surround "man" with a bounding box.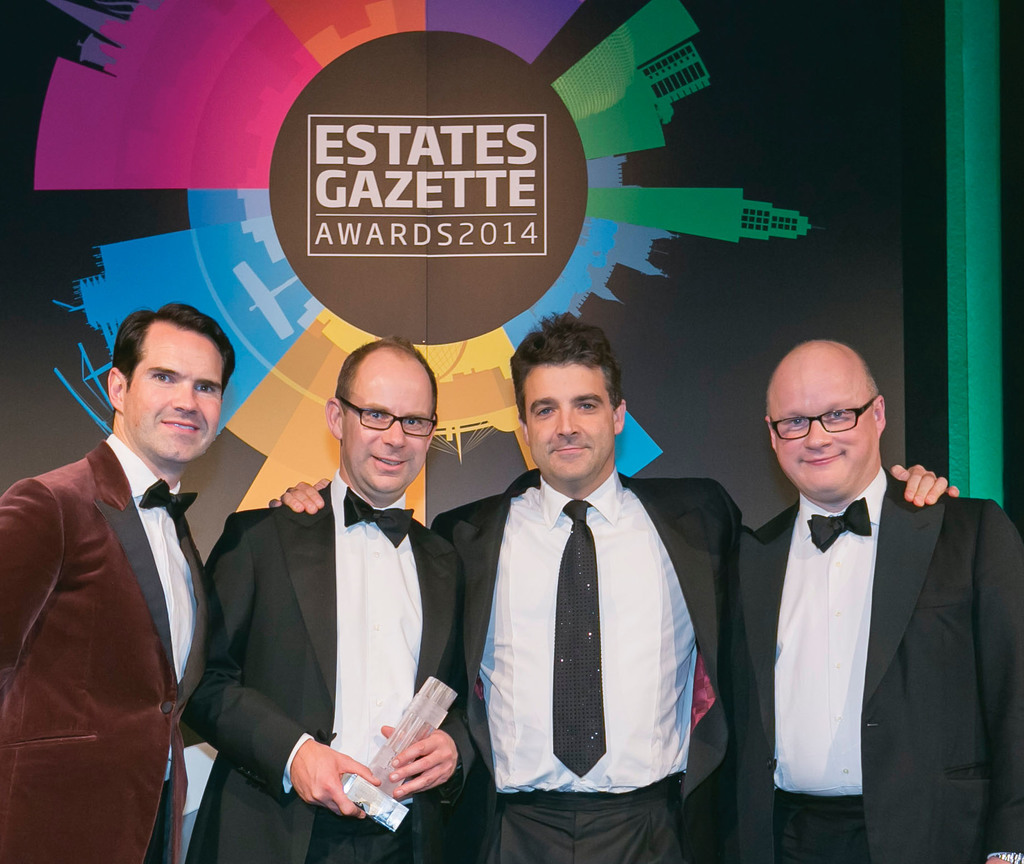
[264,314,957,863].
